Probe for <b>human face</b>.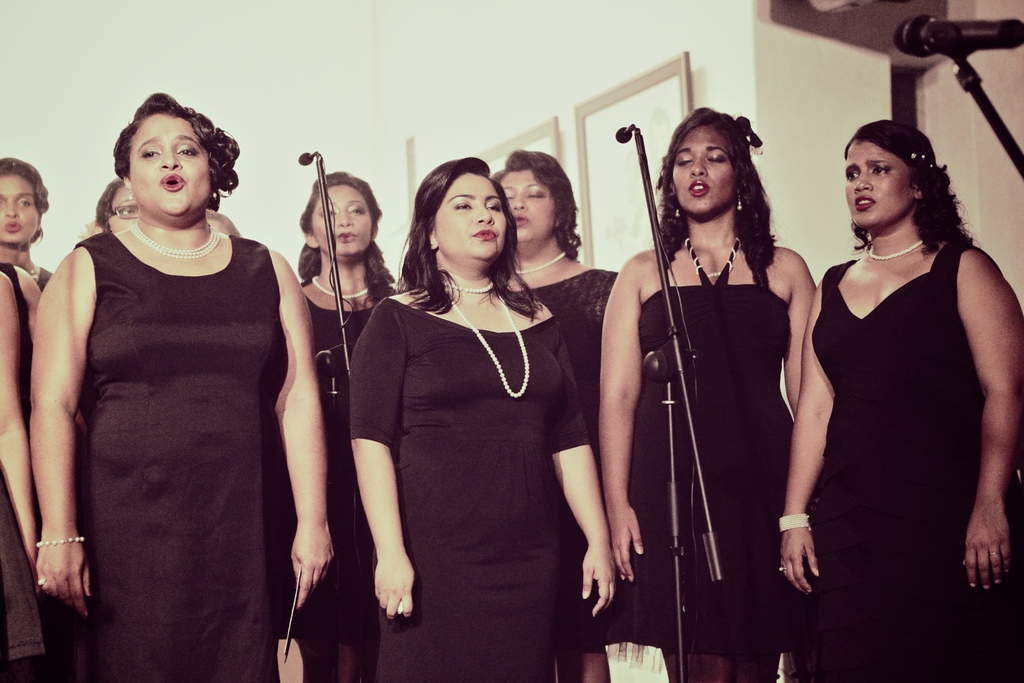
Probe result: (x1=436, y1=173, x2=506, y2=256).
